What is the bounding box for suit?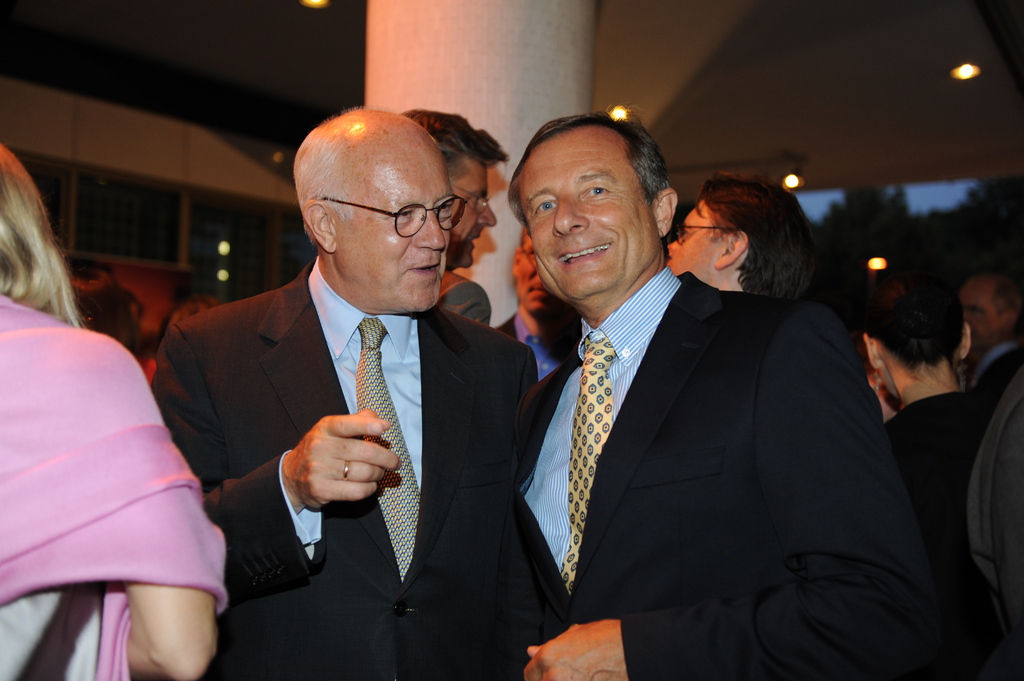
x1=152 y1=255 x2=539 y2=680.
